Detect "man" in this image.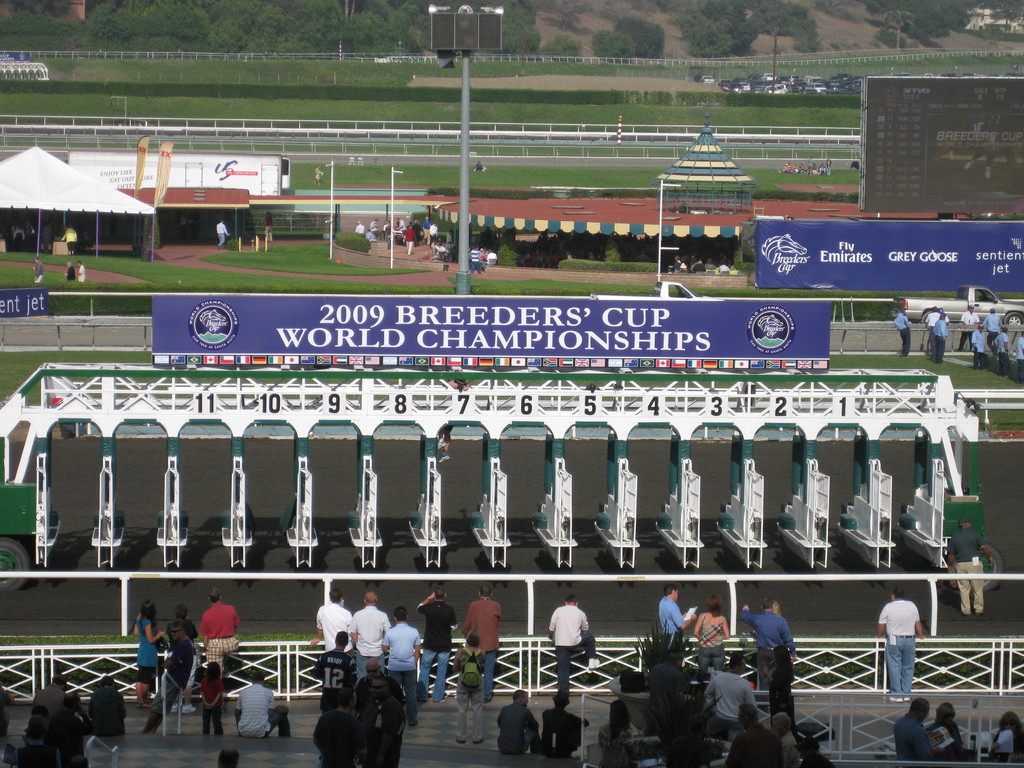
Detection: (left=972, top=323, right=986, bottom=370).
